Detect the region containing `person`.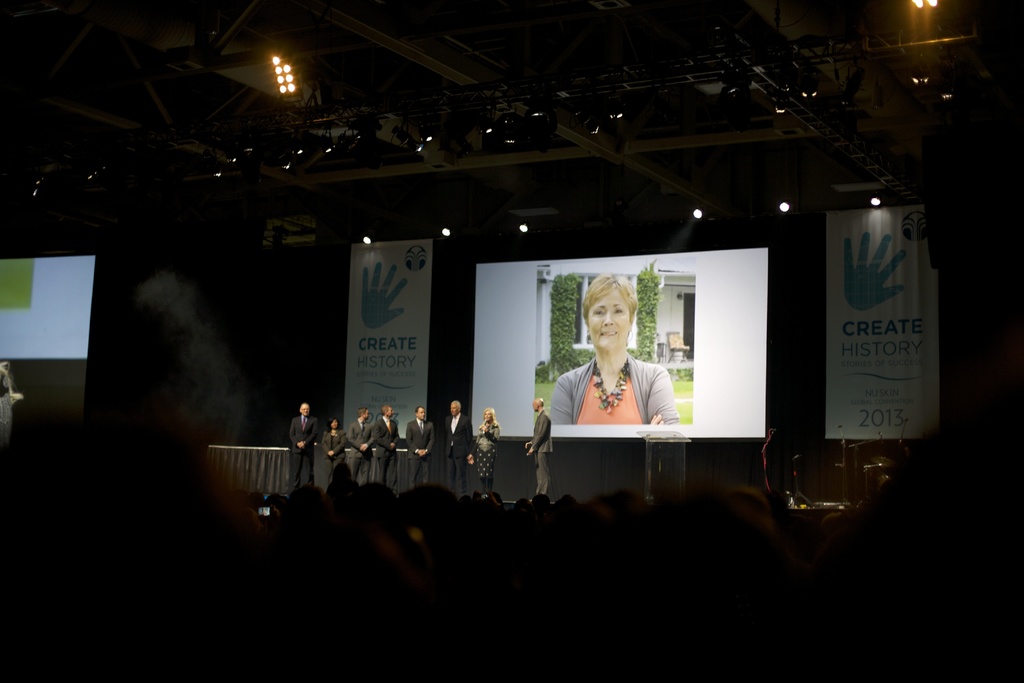
rect(520, 396, 556, 498).
